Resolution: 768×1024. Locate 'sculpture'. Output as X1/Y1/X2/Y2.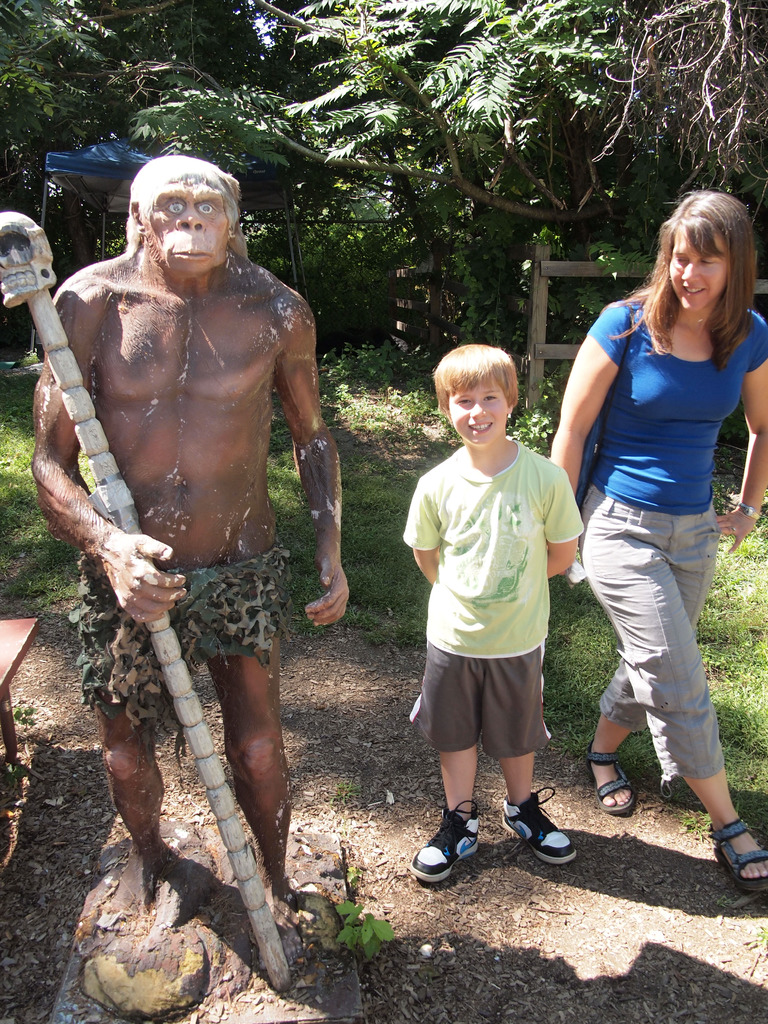
31/121/363/925.
